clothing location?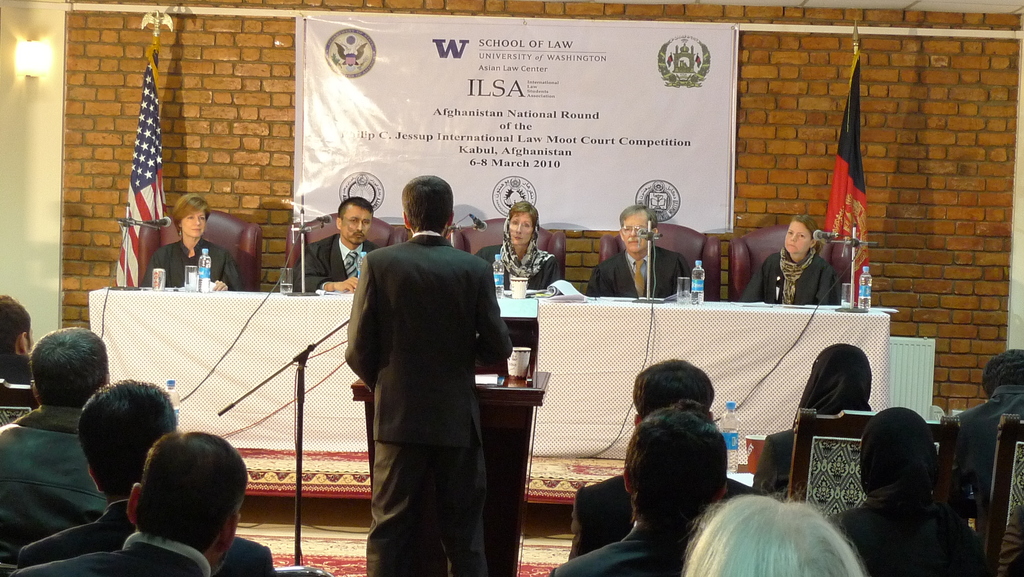
box=[346, 240, 509, 575]
